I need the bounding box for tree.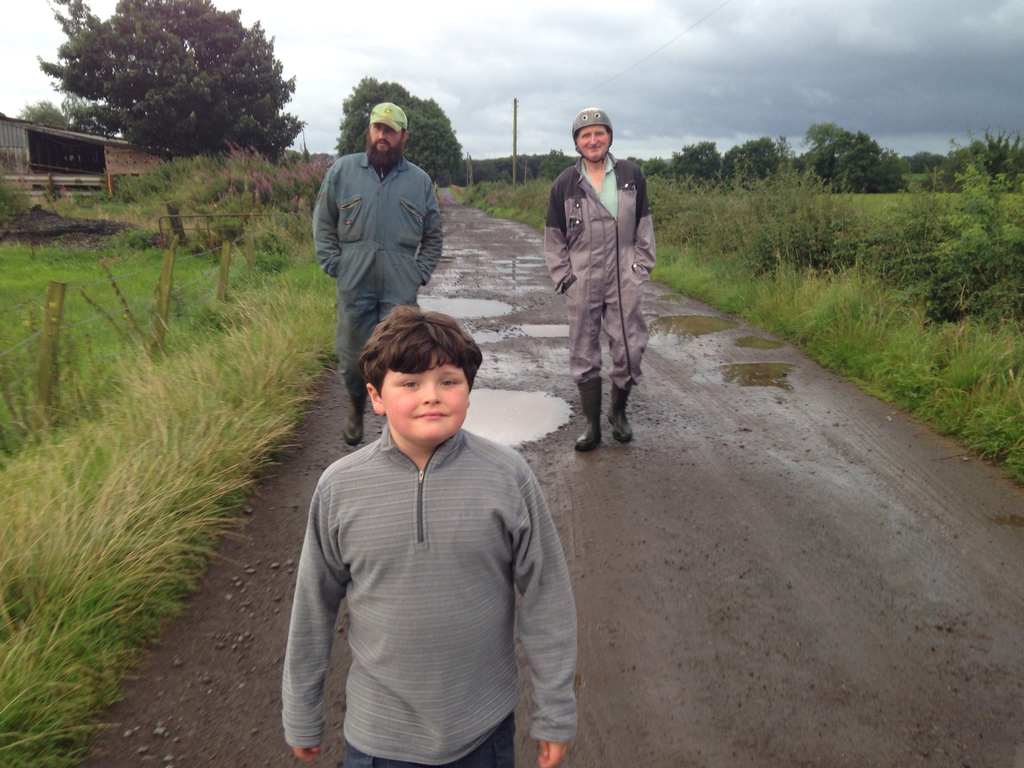
Here it is: {"left": 793, "top": 118, "right": 911, "bottom": 195}.
